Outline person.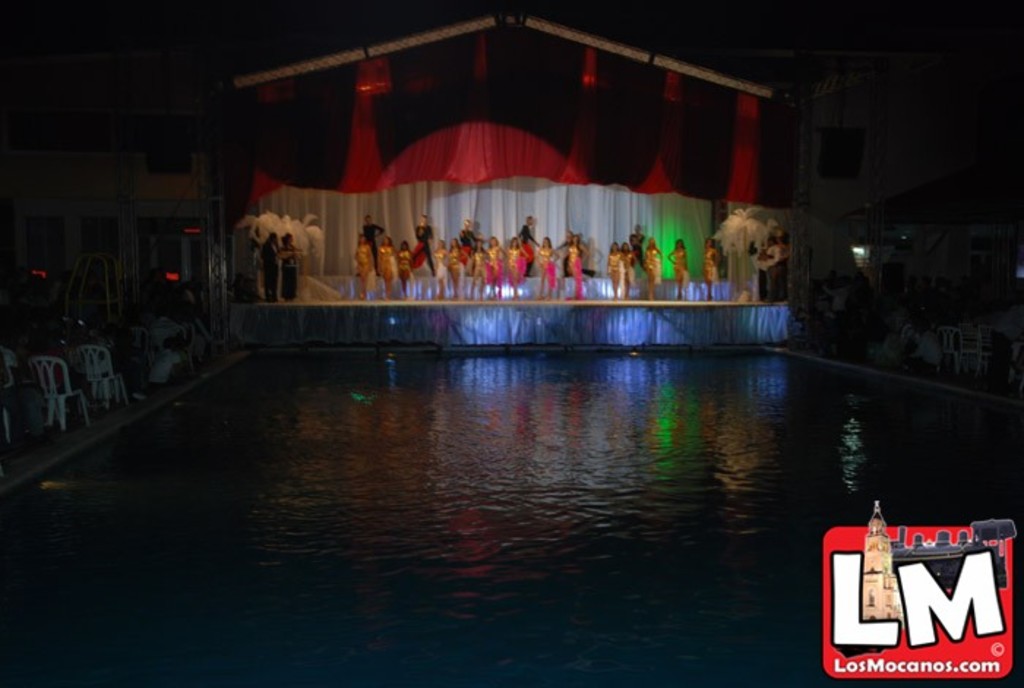
Outline: locate(534, 233, 559, 281).
